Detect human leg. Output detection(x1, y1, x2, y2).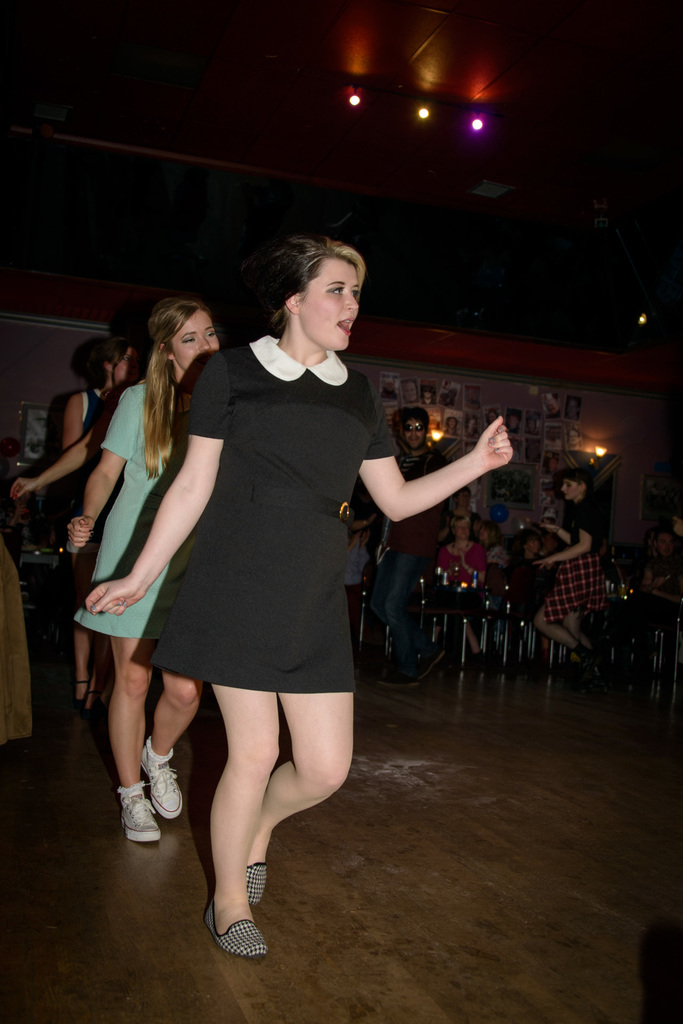
detection(74, 624, 92, 715).
